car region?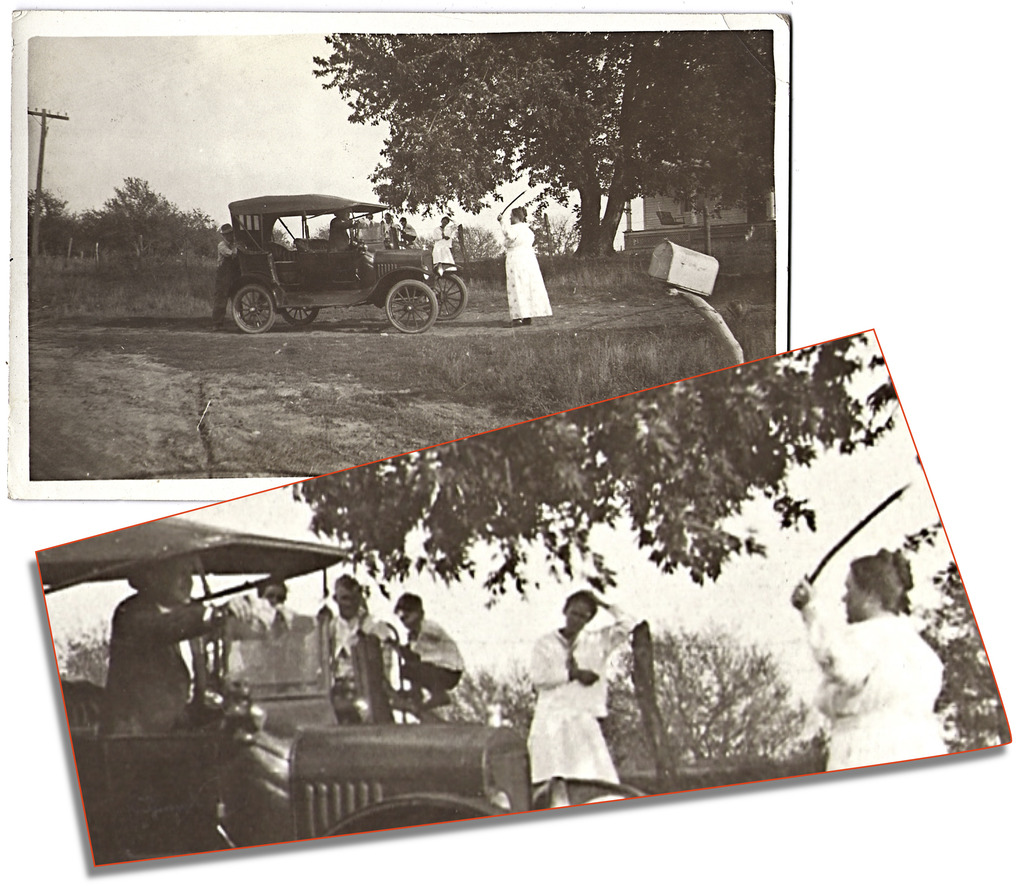
l=225, t=196, r=470, b=332
